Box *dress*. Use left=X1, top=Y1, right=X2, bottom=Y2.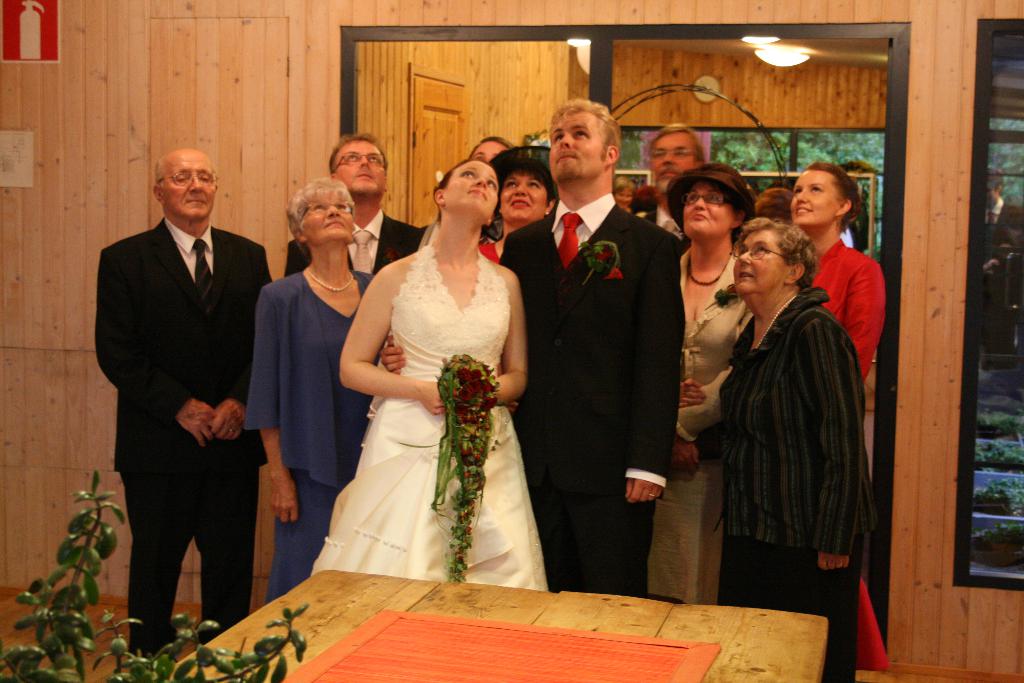
left=651, top=248, right=753, bottom=611.
